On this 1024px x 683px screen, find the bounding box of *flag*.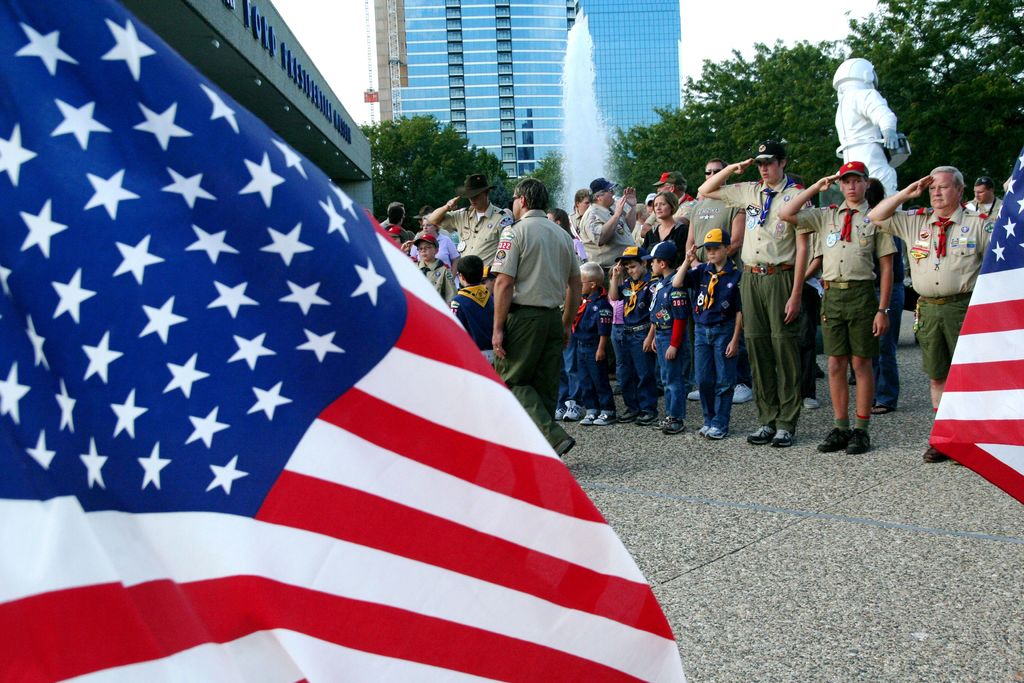
Bounding box: box=[0, 0, 687, 682].
